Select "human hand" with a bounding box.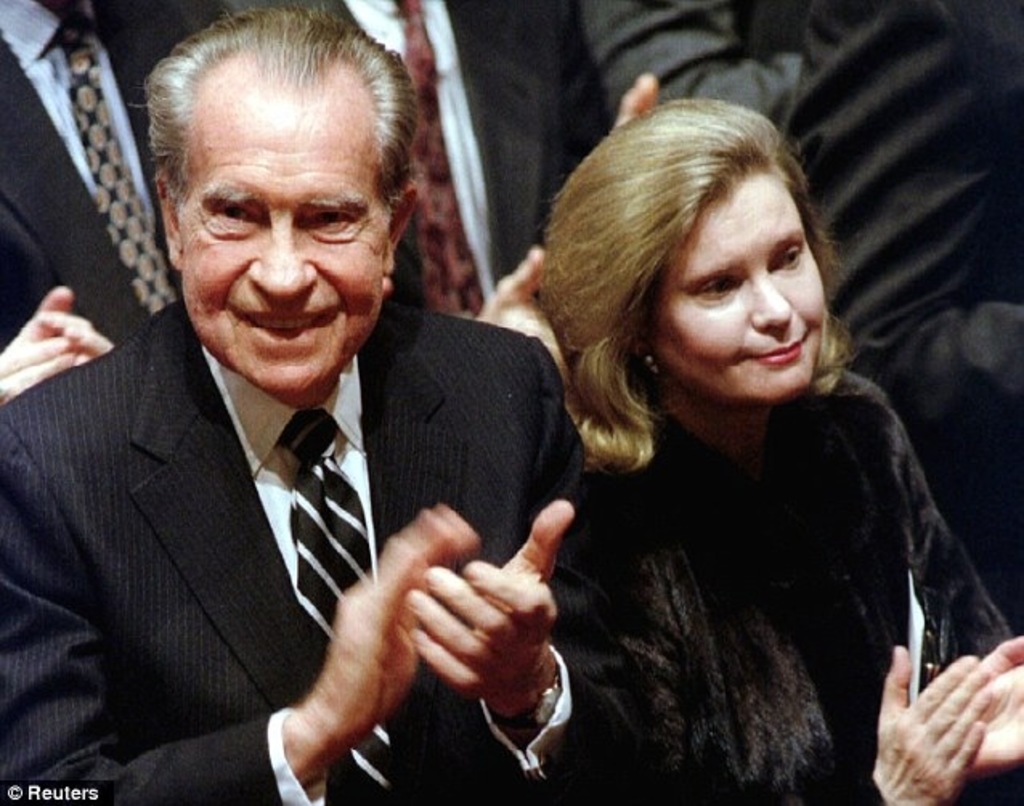
(881, 655, 1023, 804).
